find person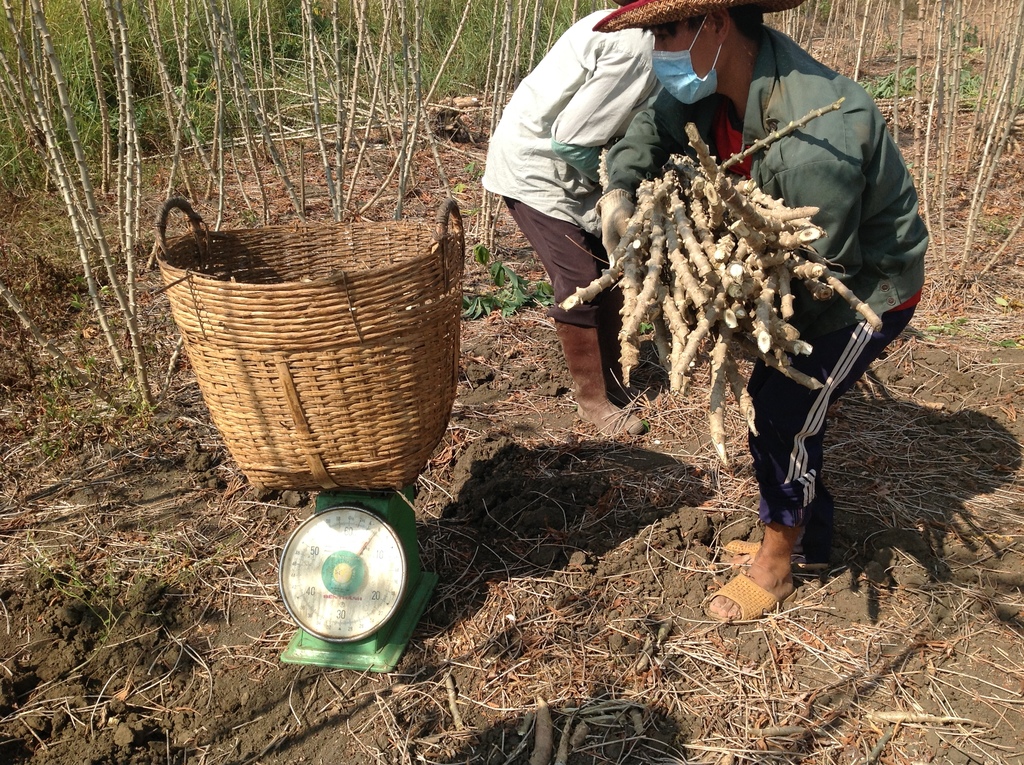
rect(479, 6, 659, 438)
